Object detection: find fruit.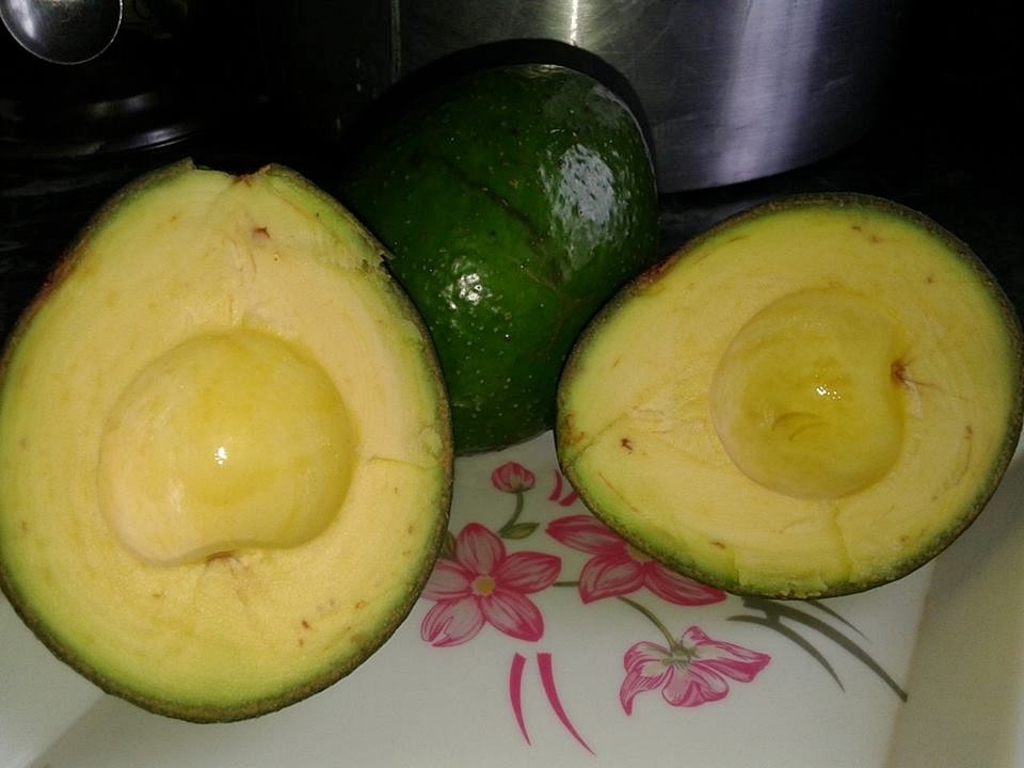
(331, 62, 658, 459).
